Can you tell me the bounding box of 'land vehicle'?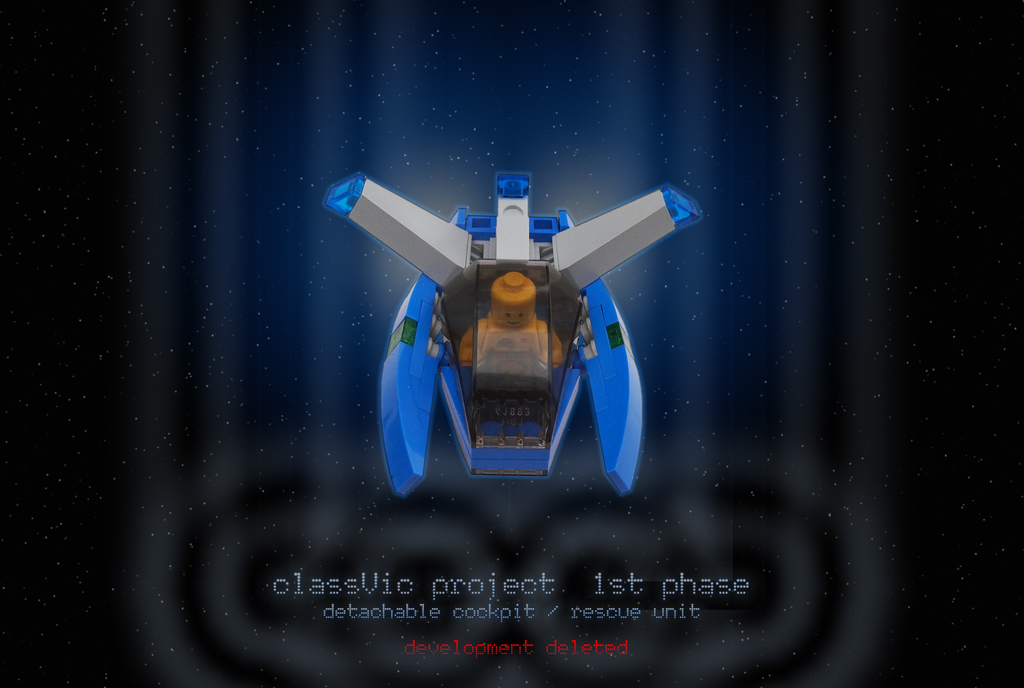
<region>324, 171, 700, 498</region>.
